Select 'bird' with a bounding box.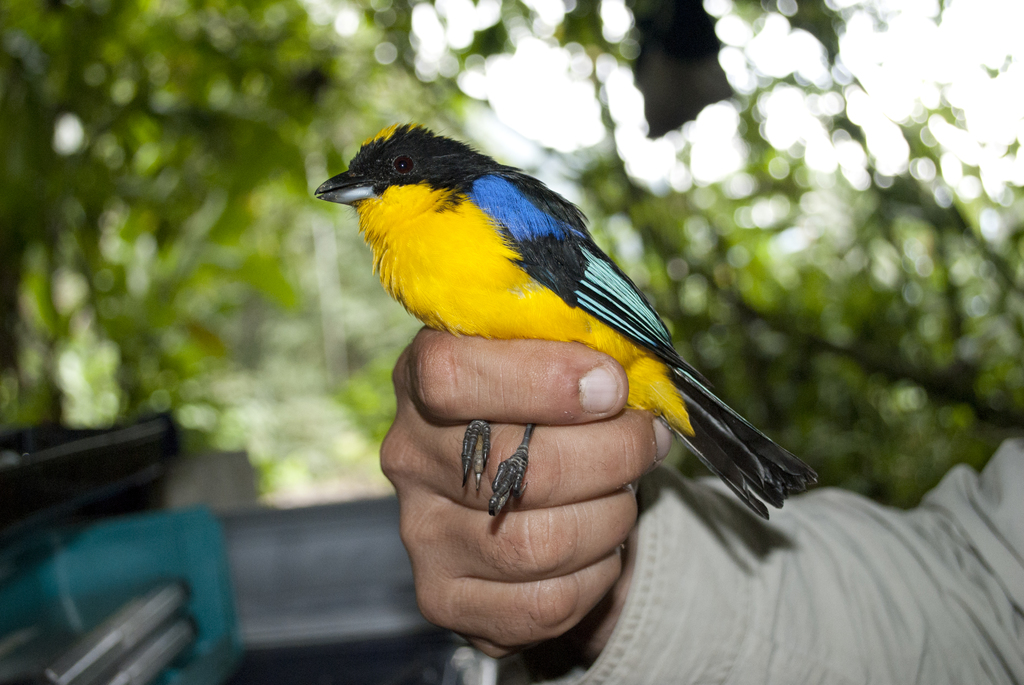
x1=333 y1=134 x2=824 y2=532.
